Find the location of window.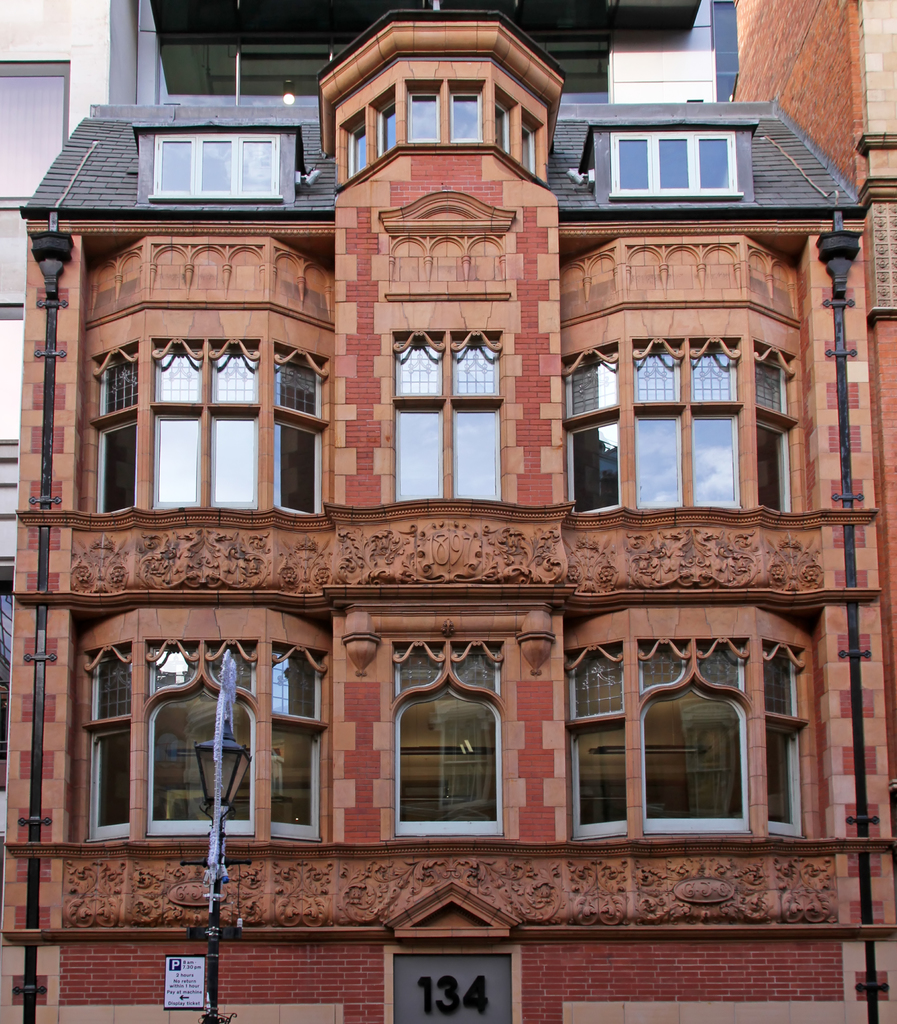
Location: box=[769, 728, 802, 833].
